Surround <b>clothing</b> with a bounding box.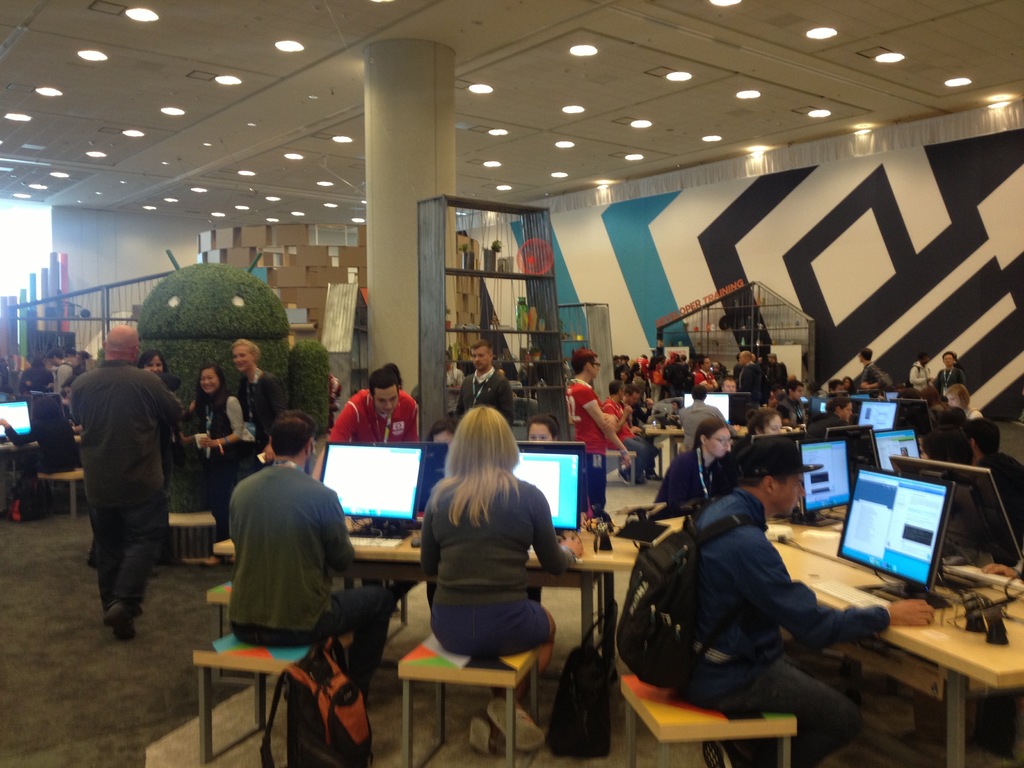
<box>688,486,881,704</box>.
